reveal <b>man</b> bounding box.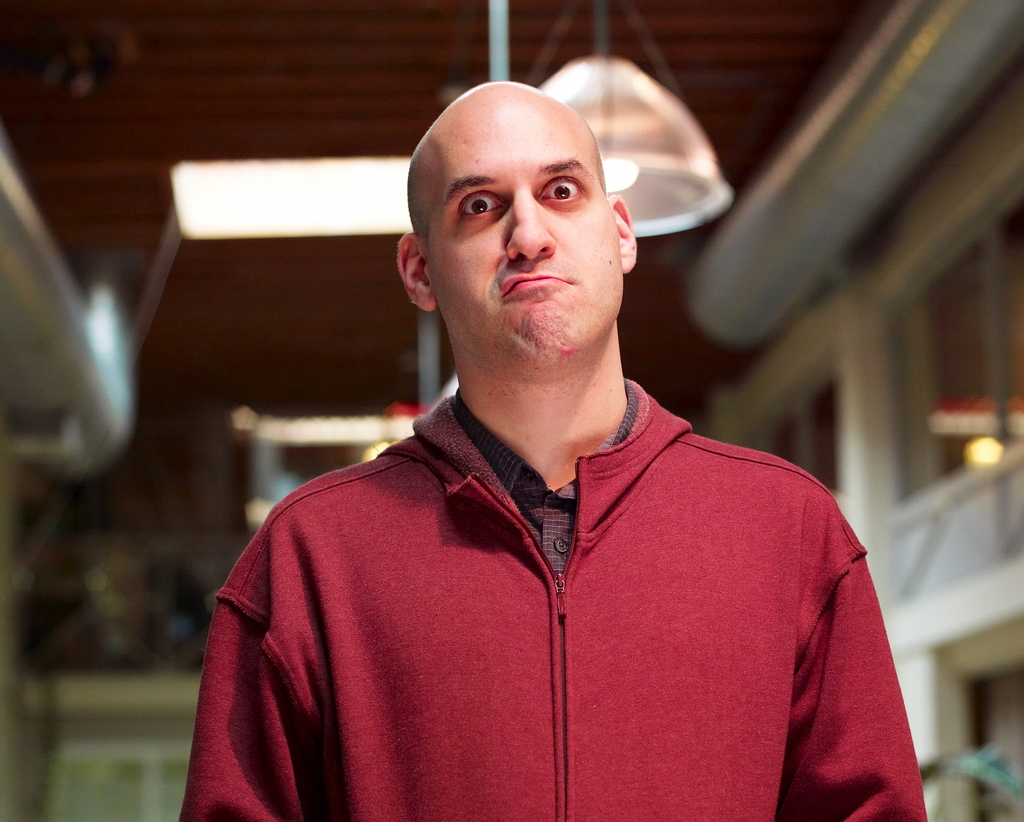
Revealed: 180:89:934:821.
